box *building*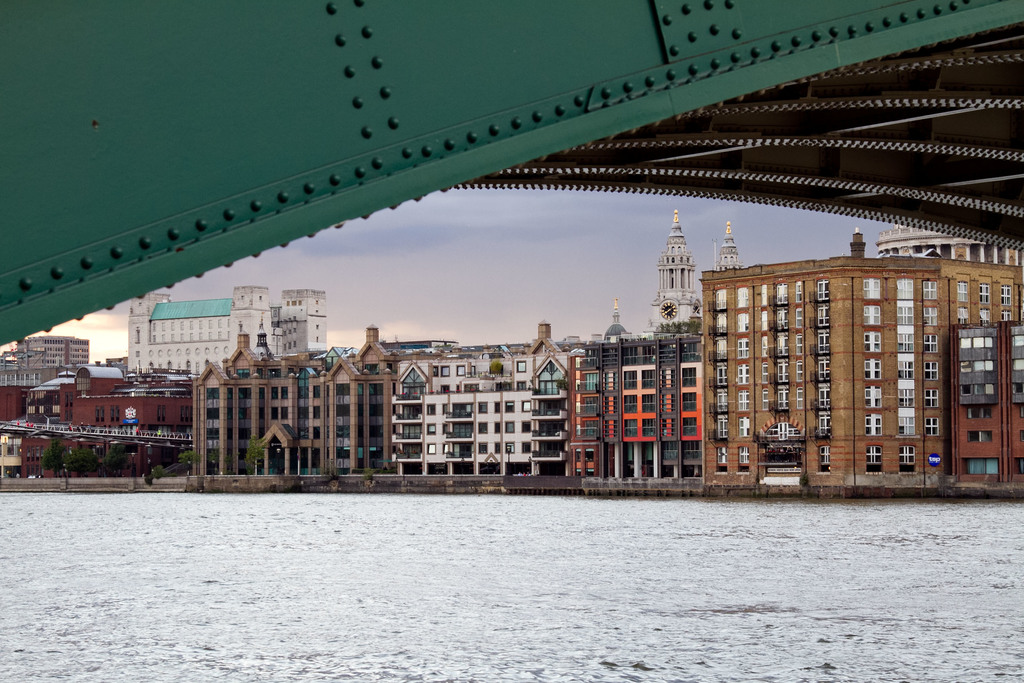
x1=951, y1=323, x2=1023, y2=486
